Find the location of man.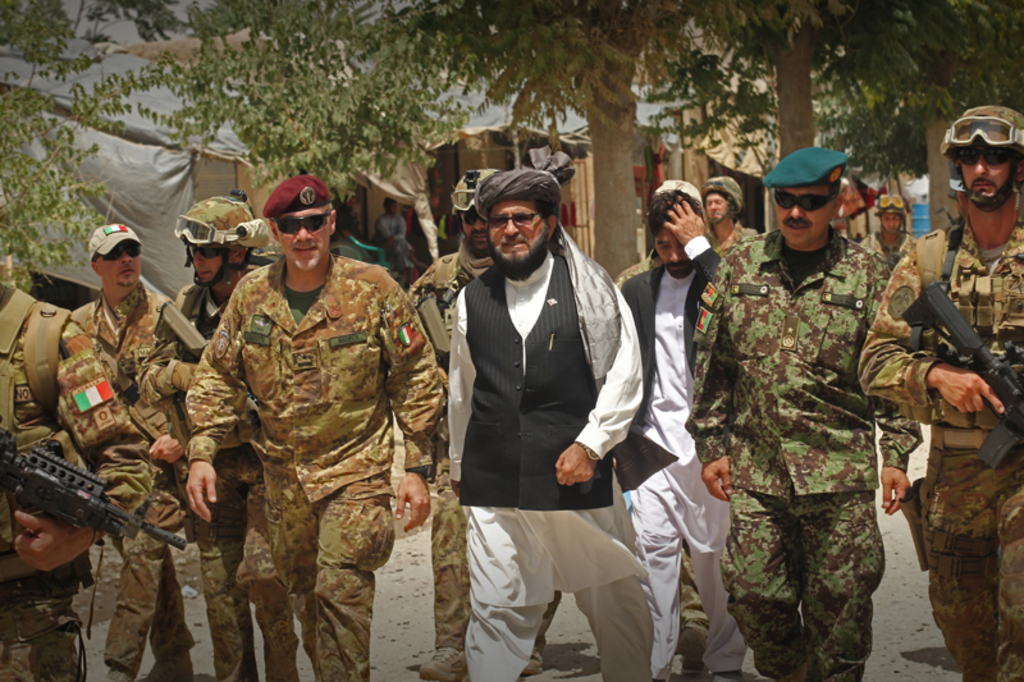
Location: box=[0, 262, 151, 681].
